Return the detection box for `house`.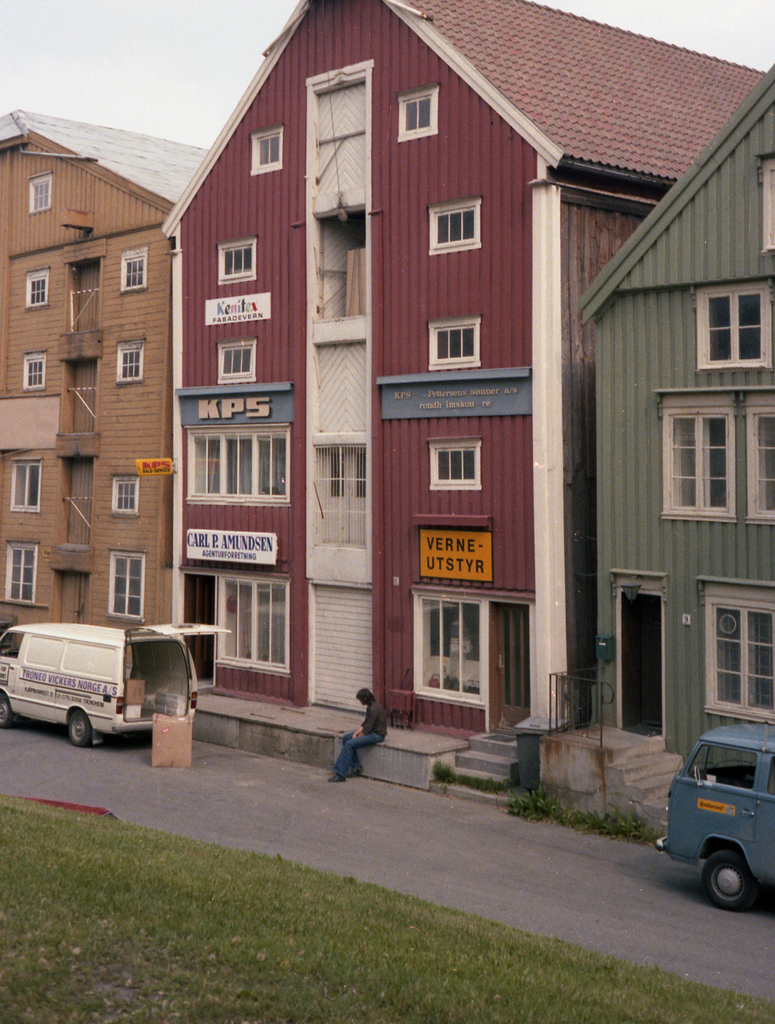
detection(546, 0, 767, 811).
